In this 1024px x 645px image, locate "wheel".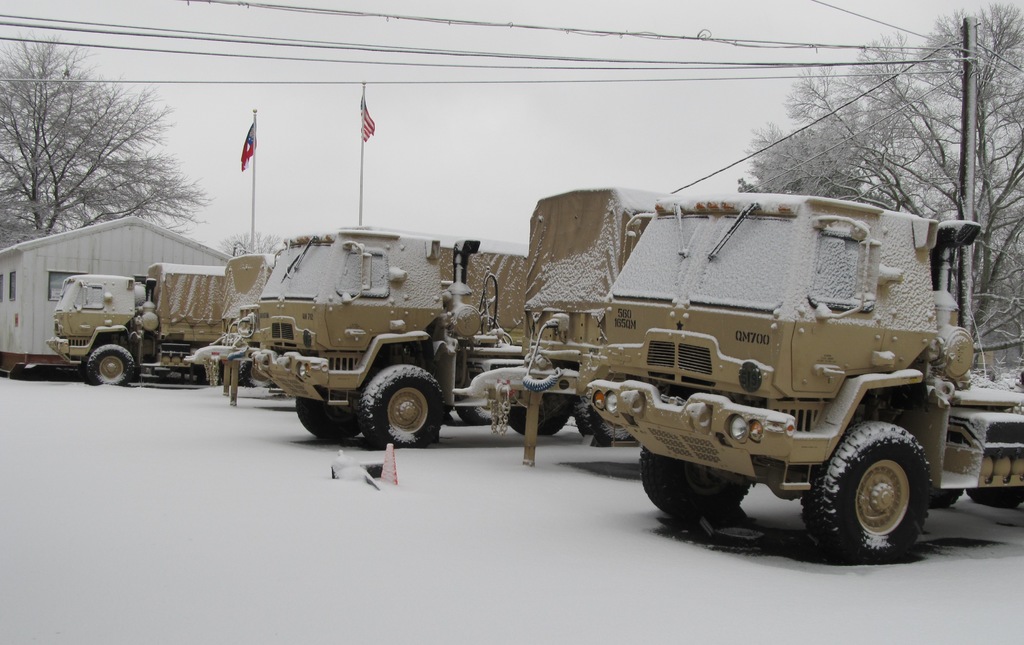
Bounding box: locate(573, 395, 636, 447).
